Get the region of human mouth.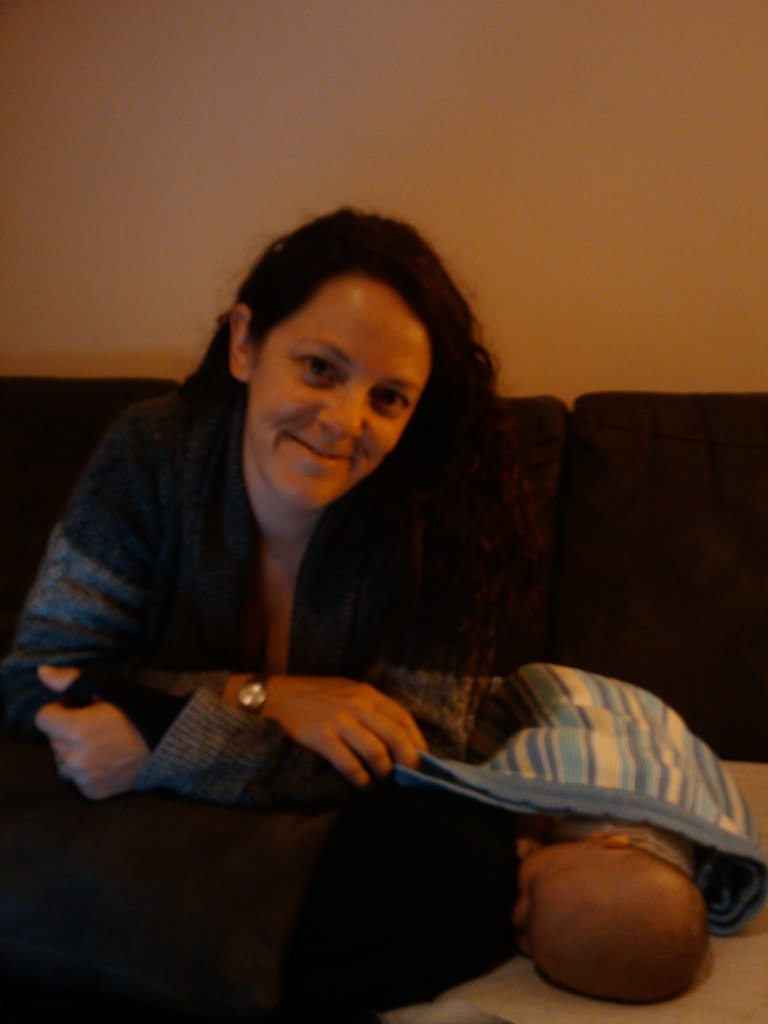
rect(282, 434, 359, 470).
